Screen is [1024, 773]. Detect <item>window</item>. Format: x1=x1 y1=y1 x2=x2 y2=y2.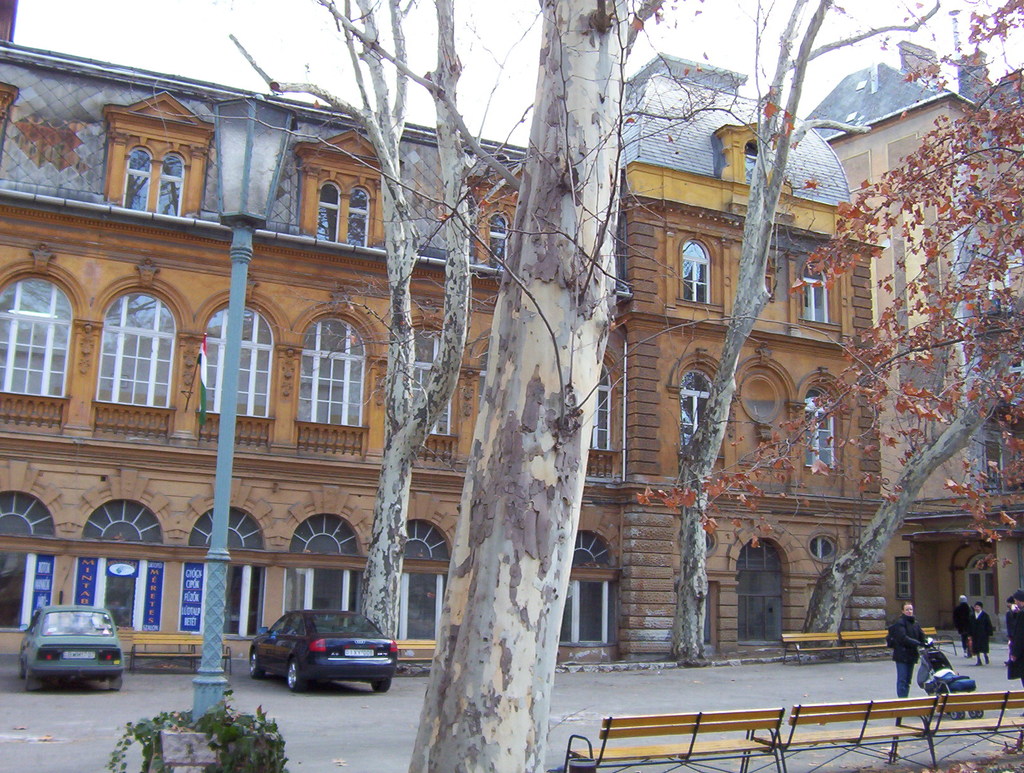
x1=383 y1=312 x2=456 y2=435.
